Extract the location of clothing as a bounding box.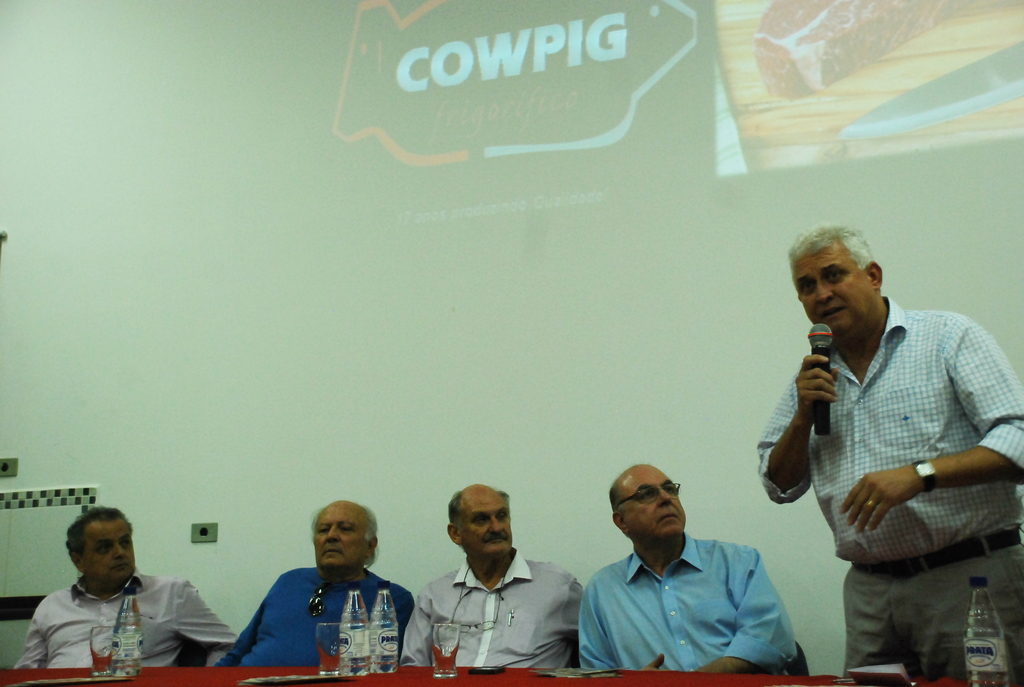
left=217, top=560, right=413, bottom=669.
